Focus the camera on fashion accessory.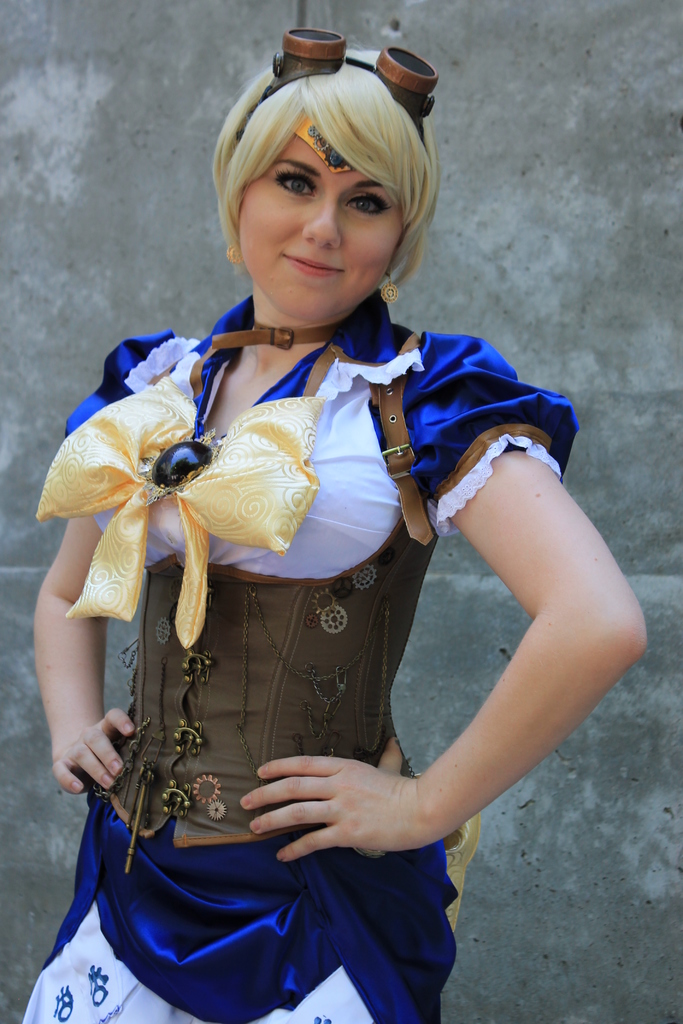
Focus region: x1=211, y1=315, x2=344, y2=353.
